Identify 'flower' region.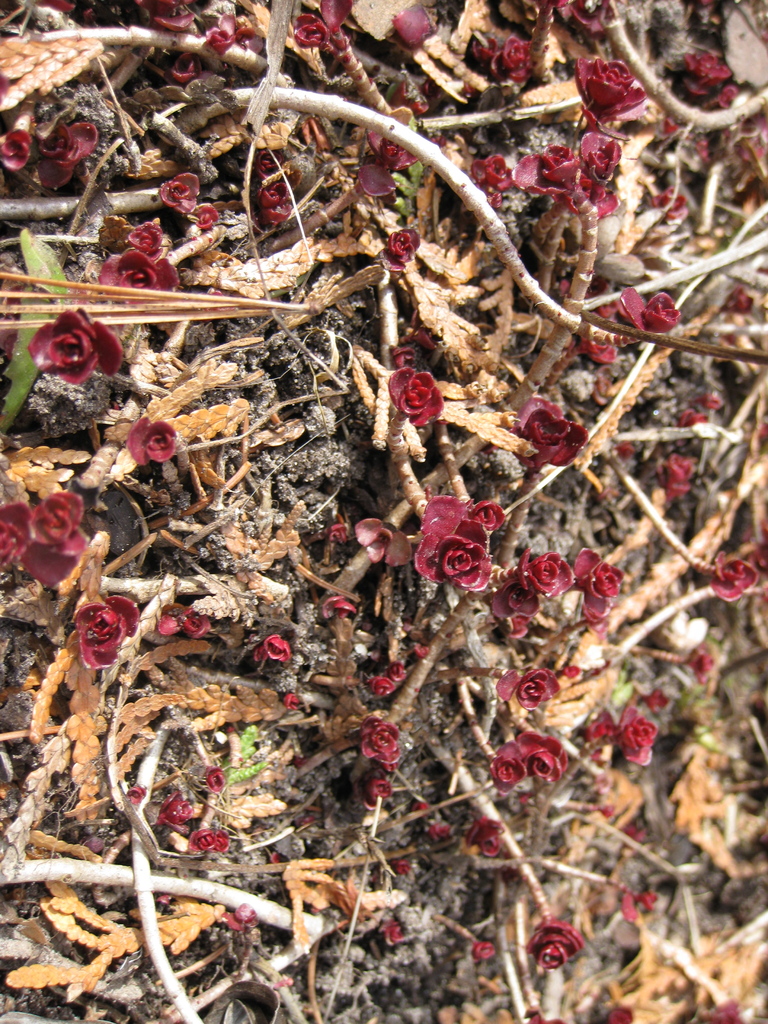
Region: left=229, top=902, right=260, bottom=927.
